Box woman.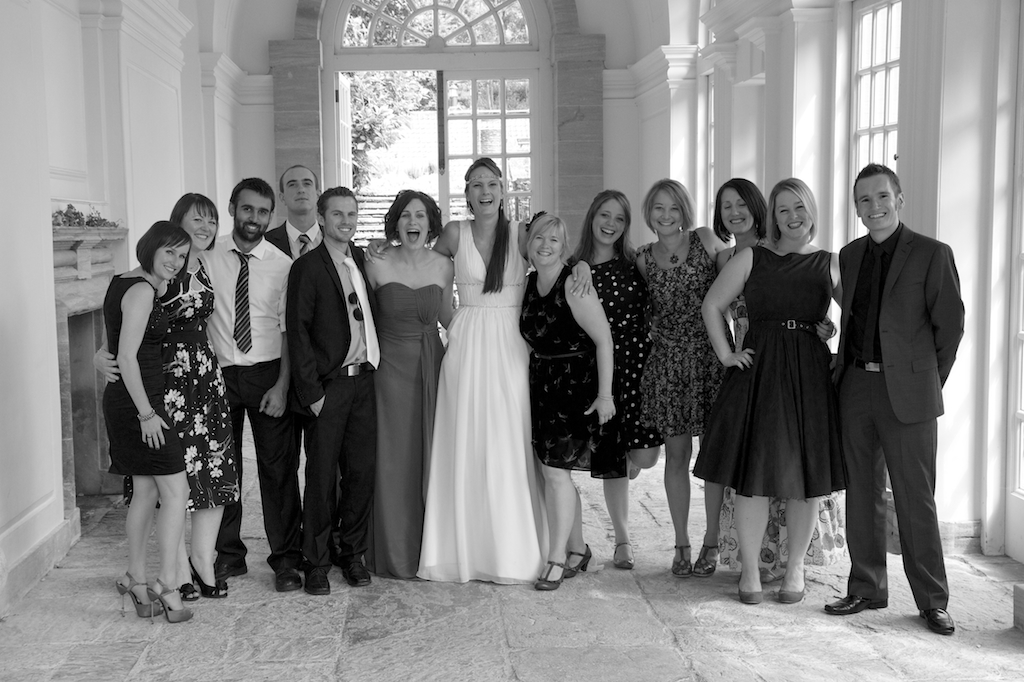
box(362, 154, 593, 586).
